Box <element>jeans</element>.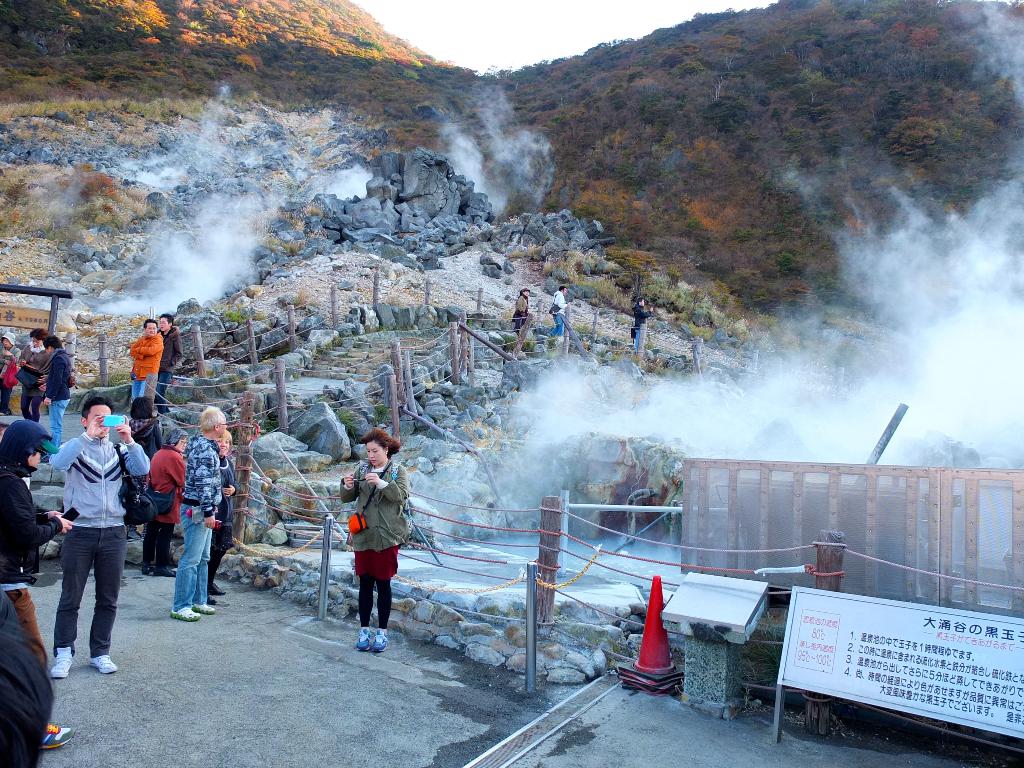
bbox=(133, 380, 147, 398).
